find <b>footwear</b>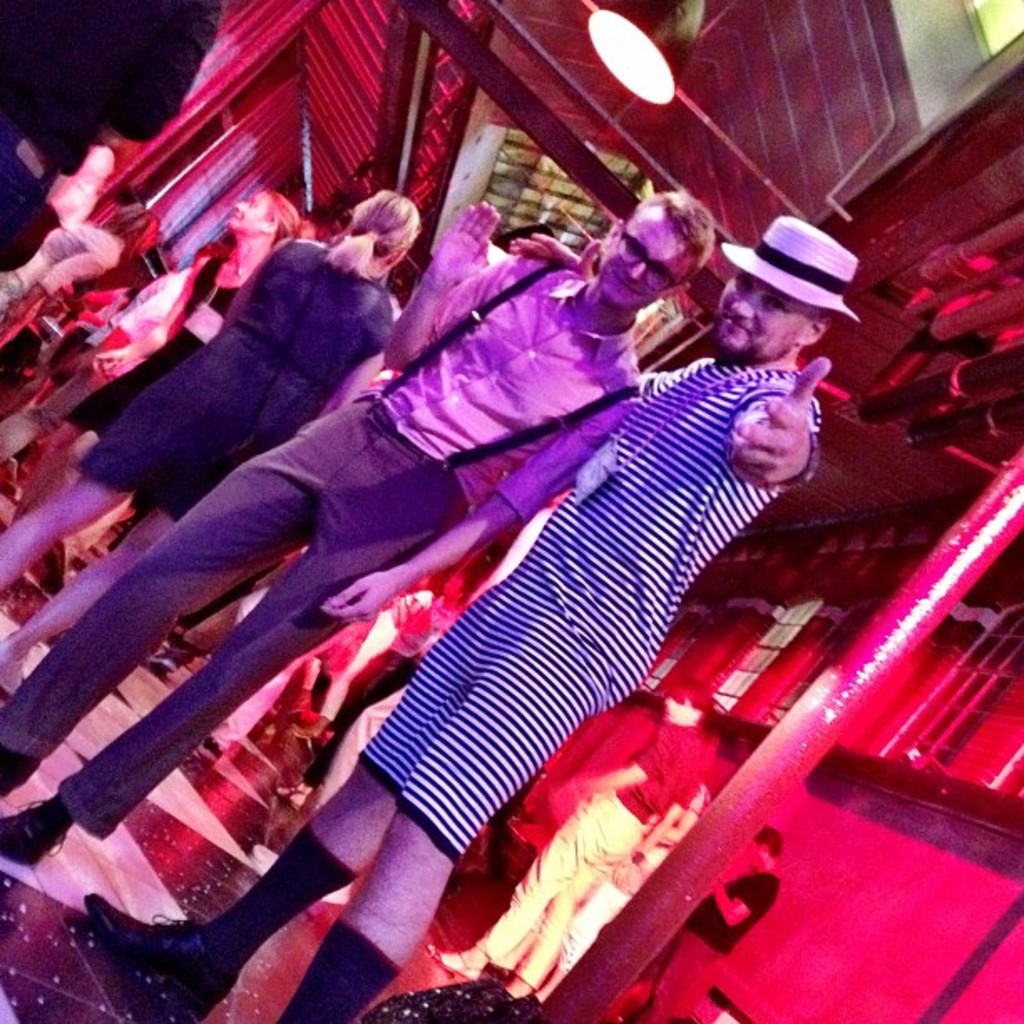
[440, 949, 487, 982]
